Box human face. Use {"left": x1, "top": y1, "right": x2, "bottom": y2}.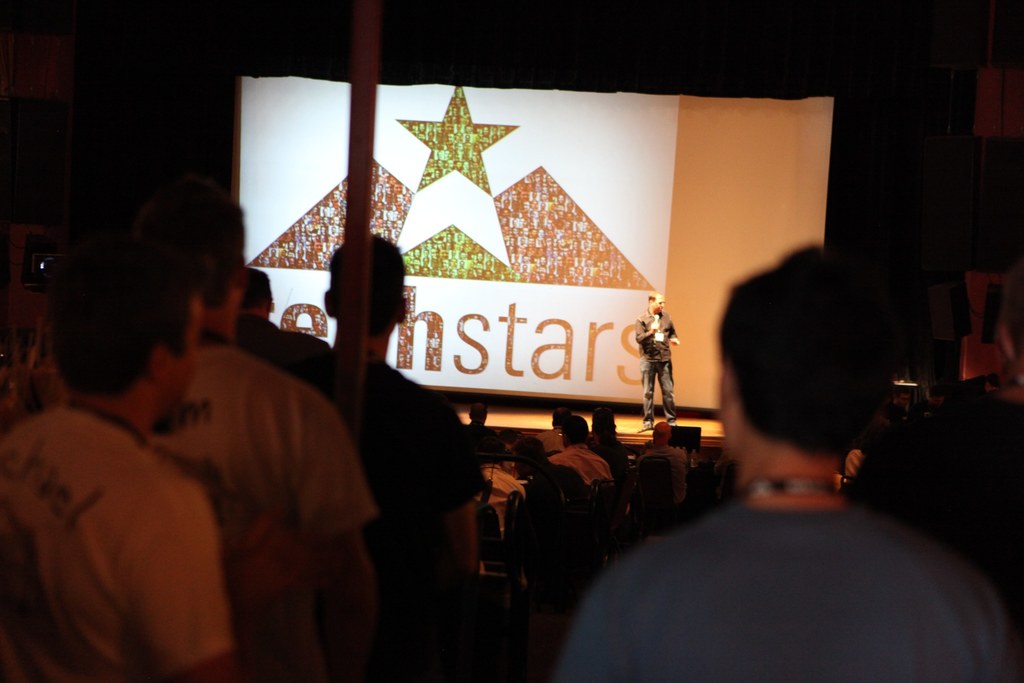
{"left": 653, "top": 297, "right": 664, "bottom": 312}.
